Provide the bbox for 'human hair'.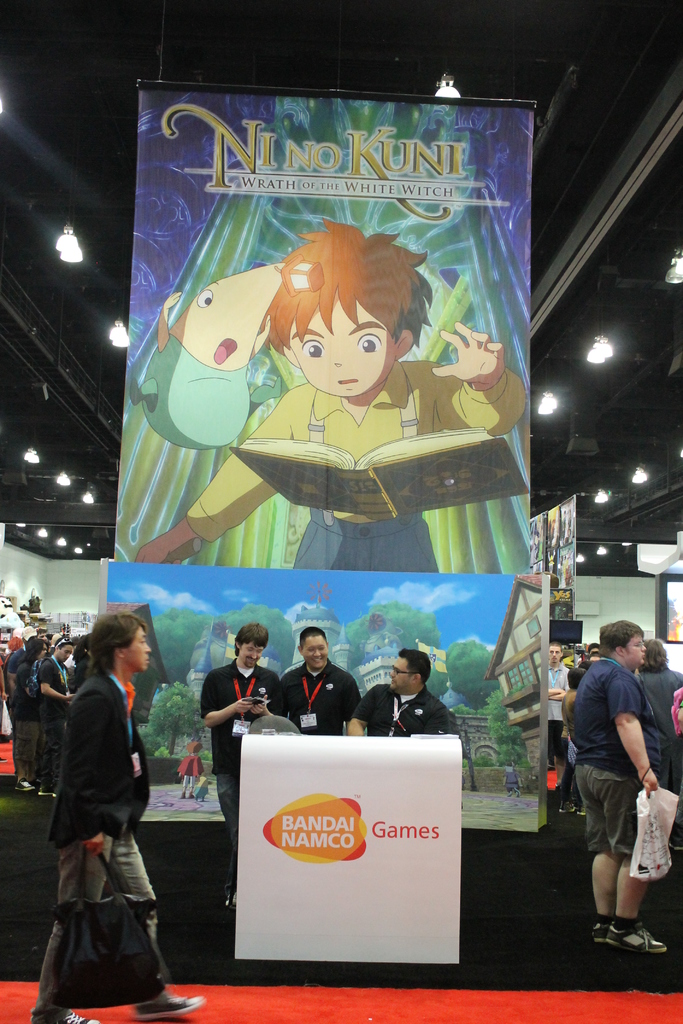
(85,609,145,679).
